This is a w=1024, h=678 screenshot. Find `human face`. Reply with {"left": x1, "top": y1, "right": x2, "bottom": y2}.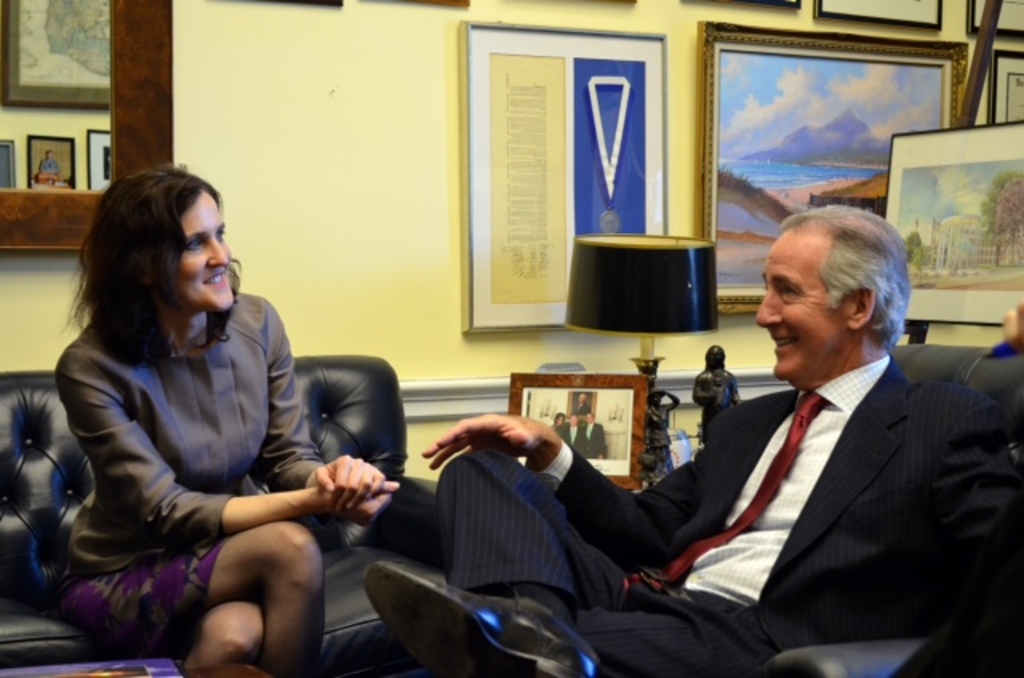
{"left": 757, "top": 246, "right": 851, "bottom": 381}.
